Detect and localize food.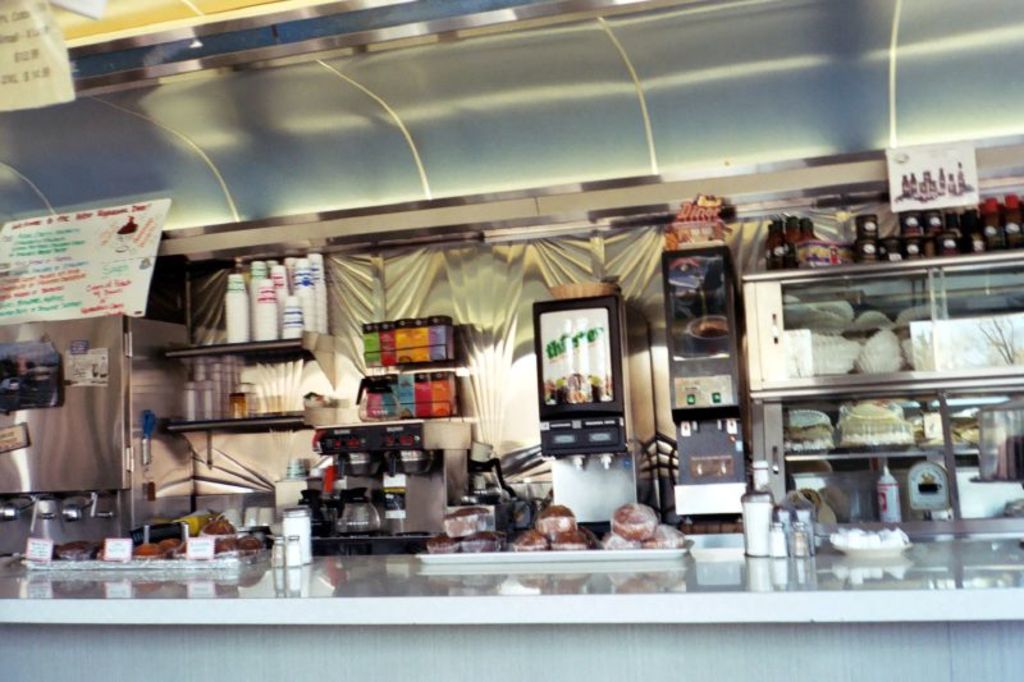
Localized at [x1=421, y1=536, x2=458, y2=555].
